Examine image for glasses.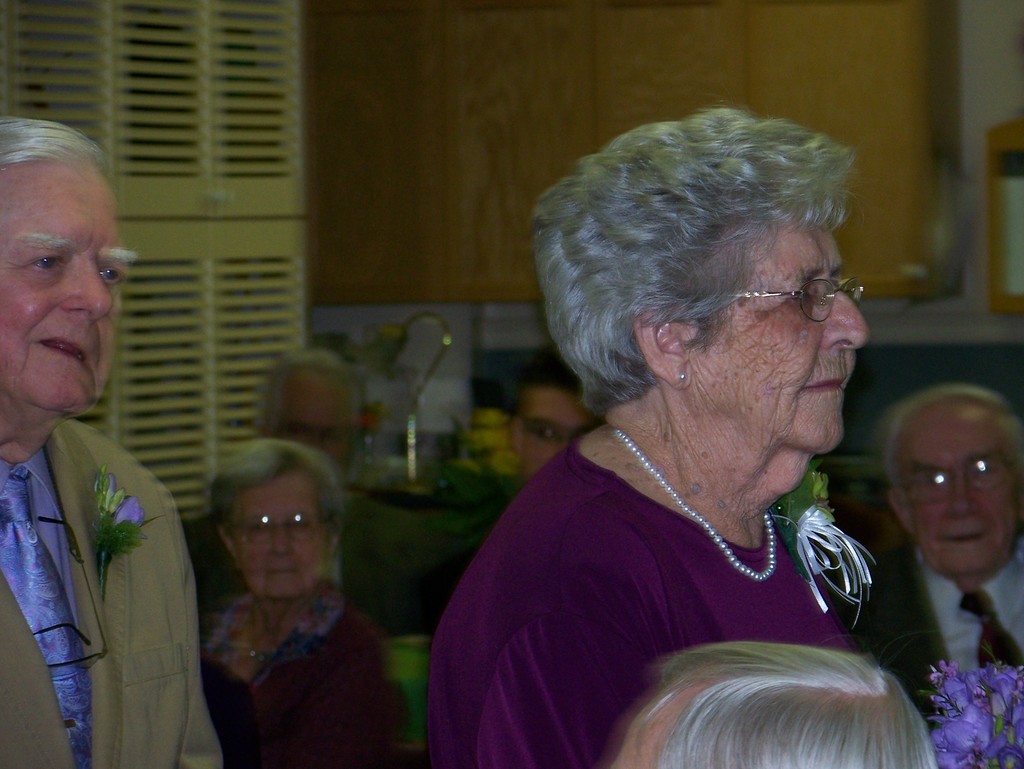
Examination result: select_region(514, 415, 575, 445).
